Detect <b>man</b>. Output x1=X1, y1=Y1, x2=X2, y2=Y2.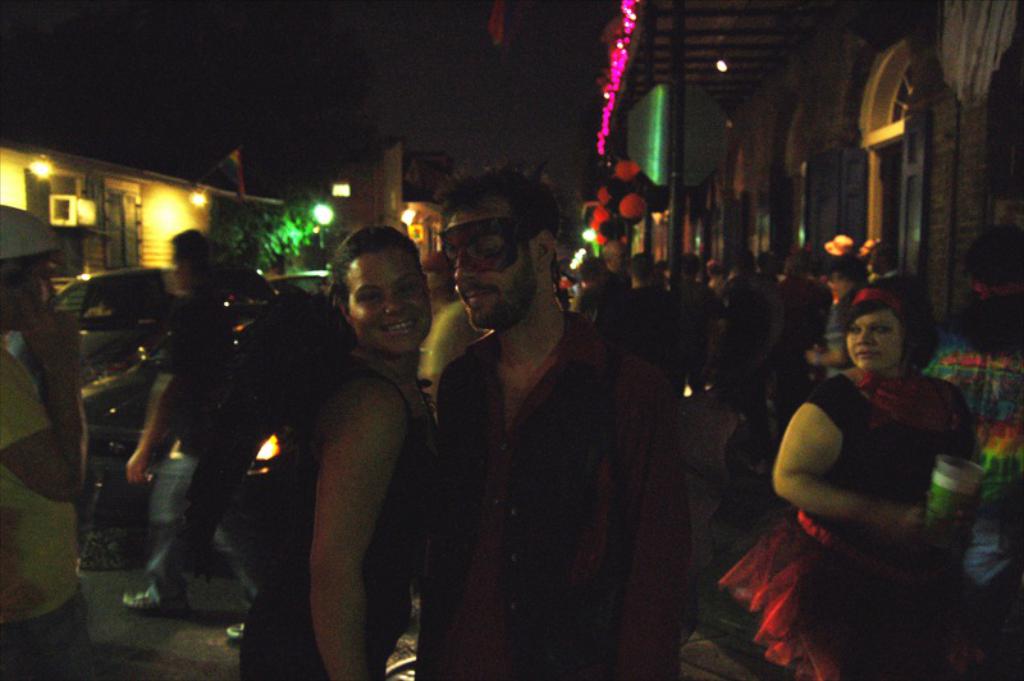
x1=236, y1=225, x2=442, y2=680.
